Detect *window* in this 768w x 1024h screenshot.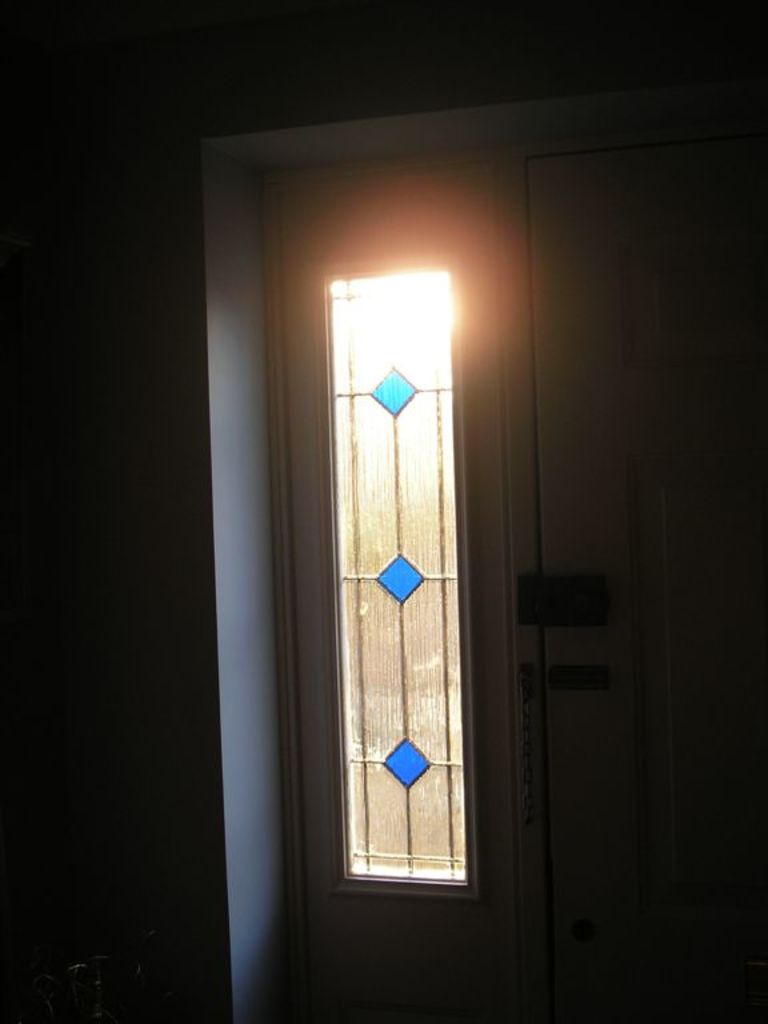
Detection: 307 153 511 919.
